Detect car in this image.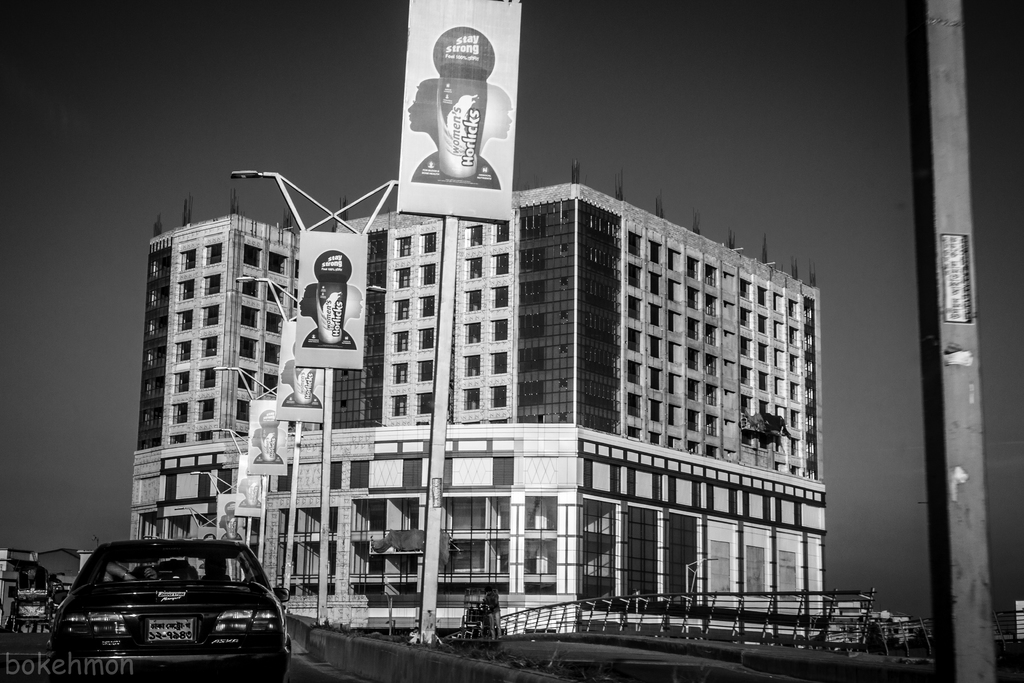
Detection: (x1=51, y1=538, x2=296, y2=679).
